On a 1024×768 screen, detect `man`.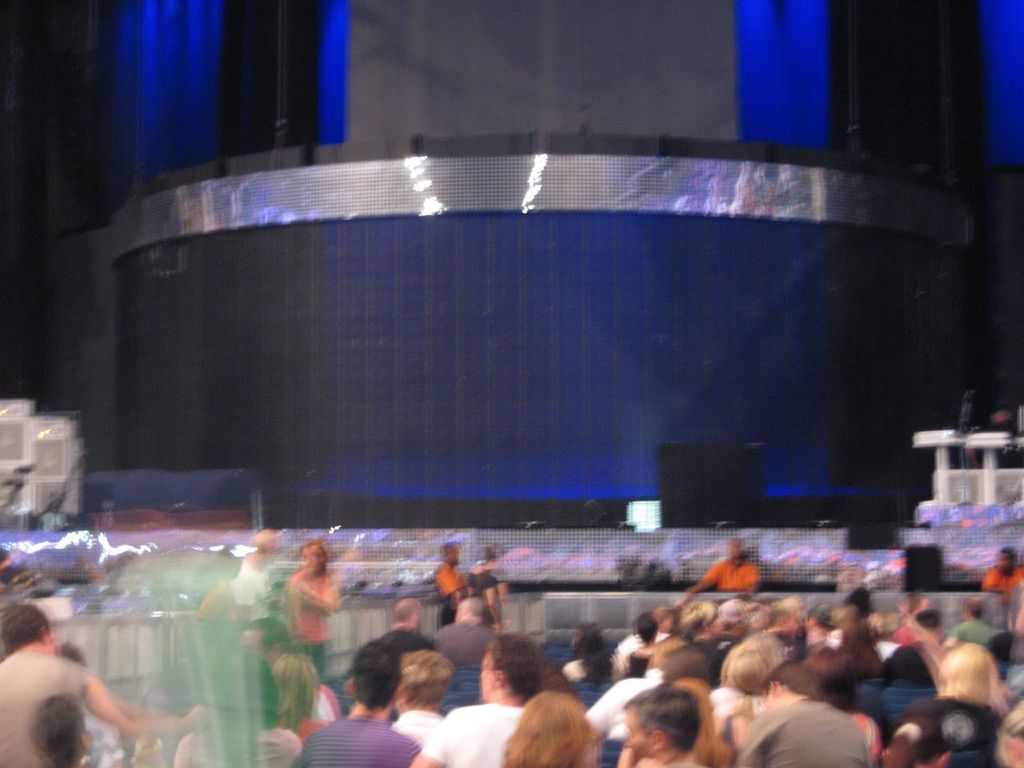
detection(943, 592, 1008, 650).
